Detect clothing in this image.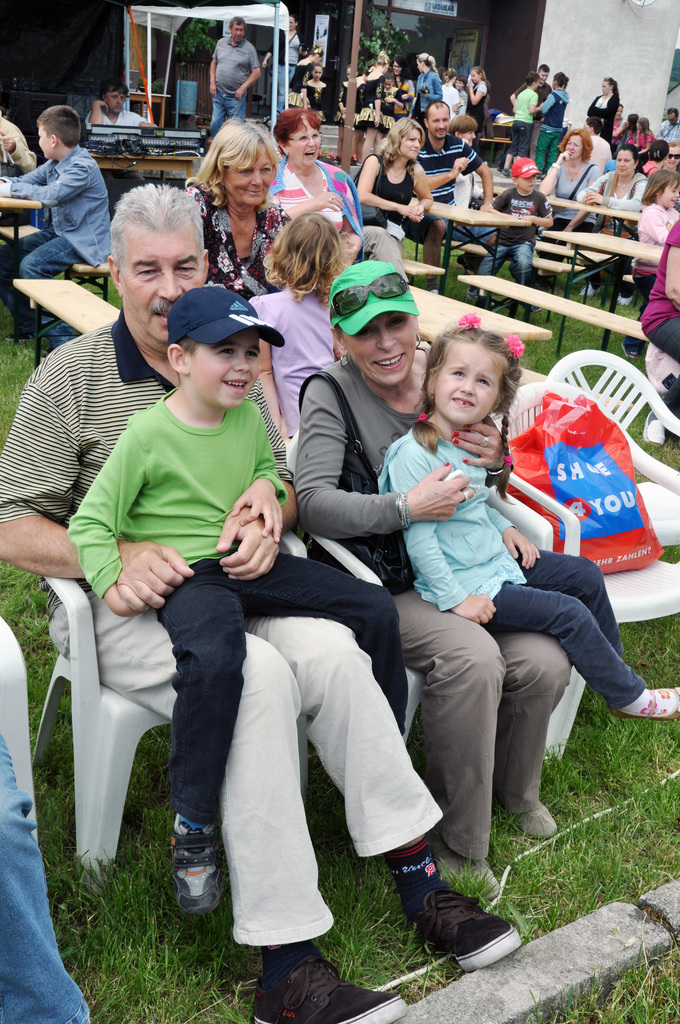
Detection: x1=255, y1=281, x2=347, y2=468.
